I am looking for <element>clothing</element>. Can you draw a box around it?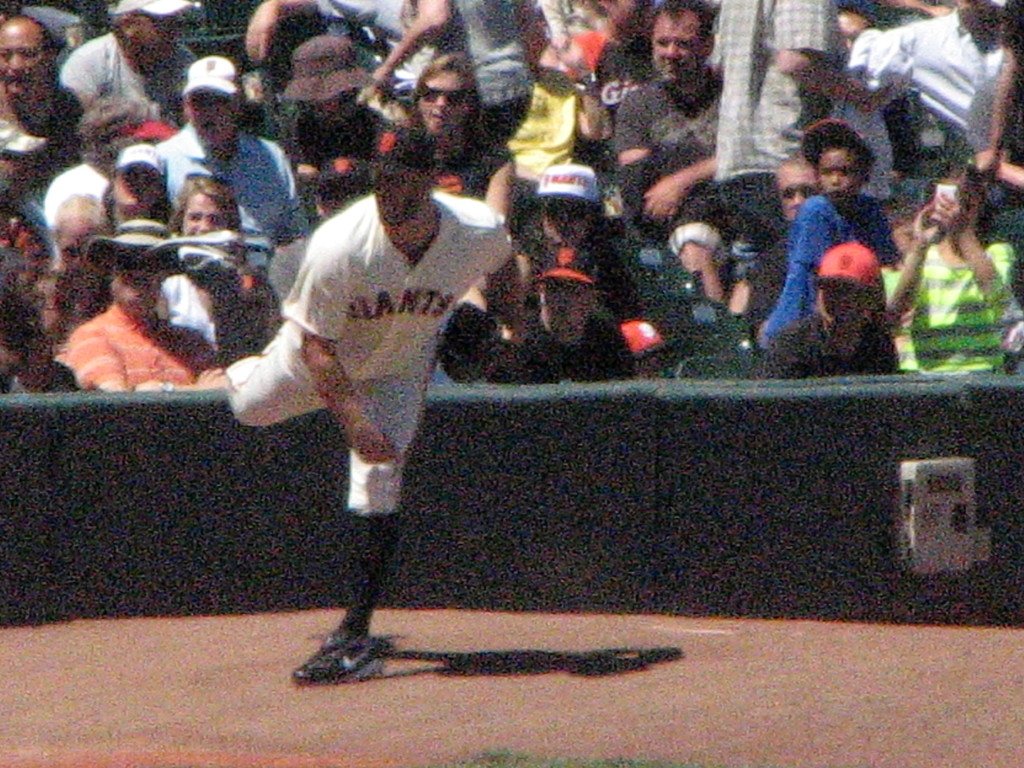
Sure, the bounding box is [347,86,520,209].
